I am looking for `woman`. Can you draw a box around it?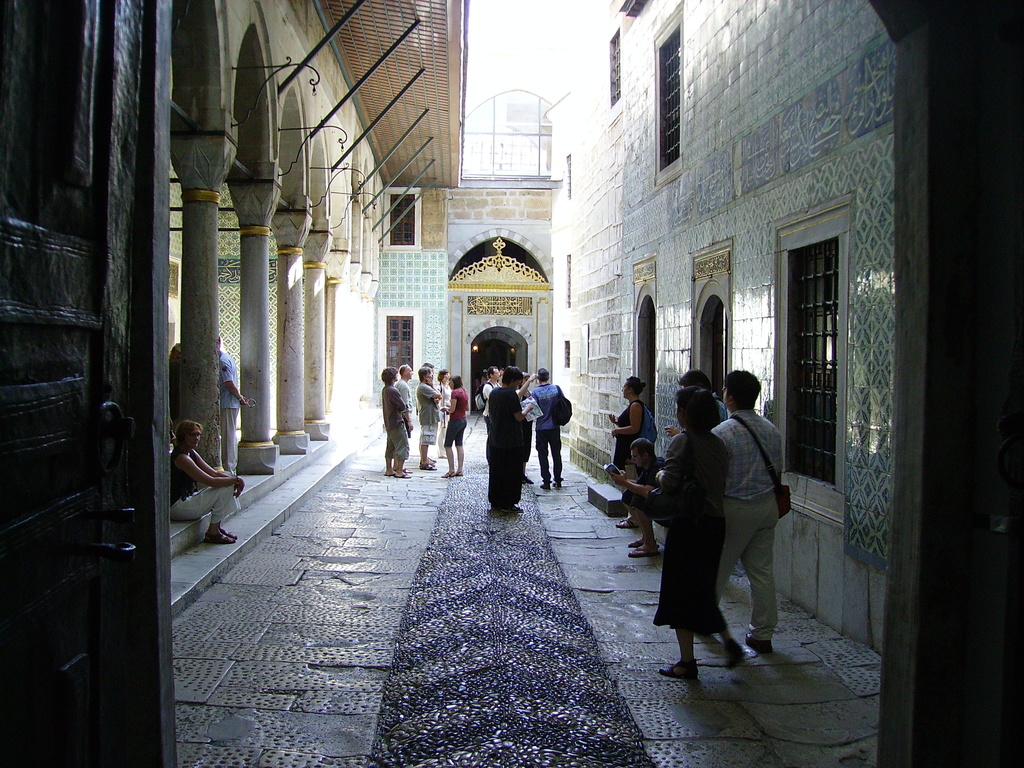
Sure, the bounding box is 603,374,648,527.
